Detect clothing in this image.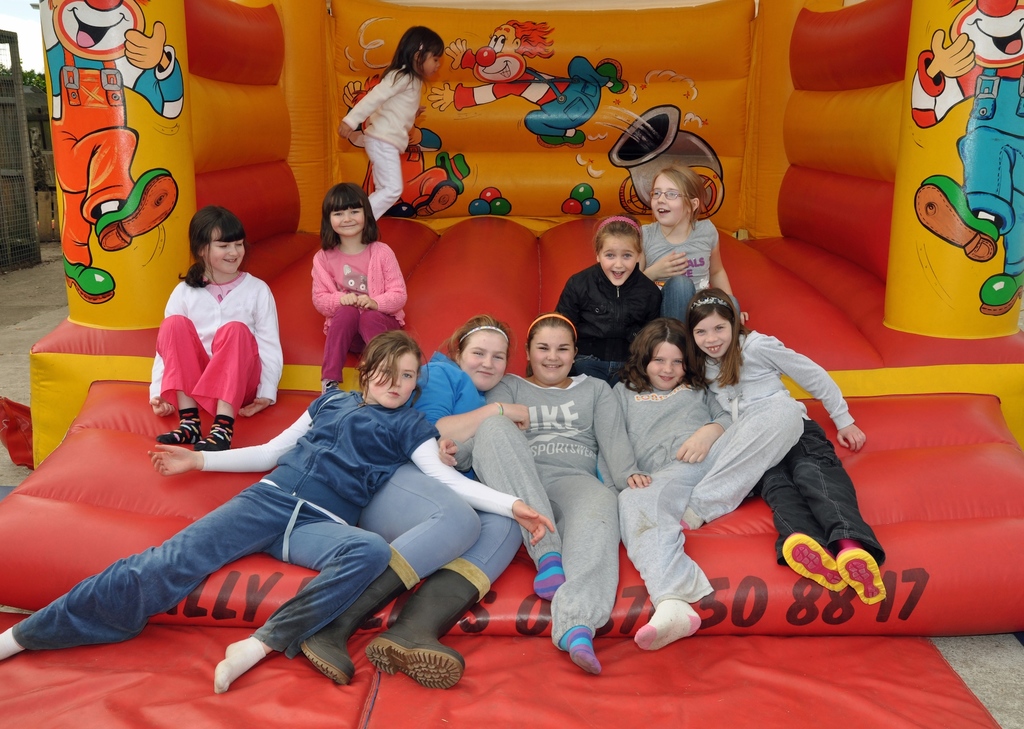
Detection: 636/223/721/320.
